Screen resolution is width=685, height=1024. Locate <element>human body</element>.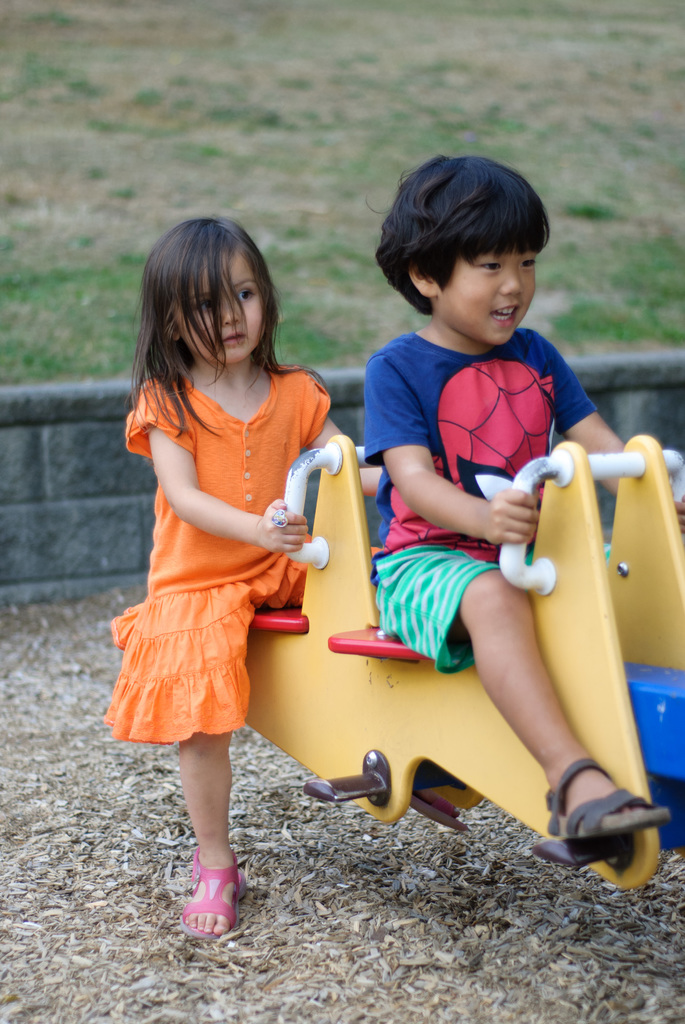
pyautogui.locateOnScreen(106, 253, 350, 862).
